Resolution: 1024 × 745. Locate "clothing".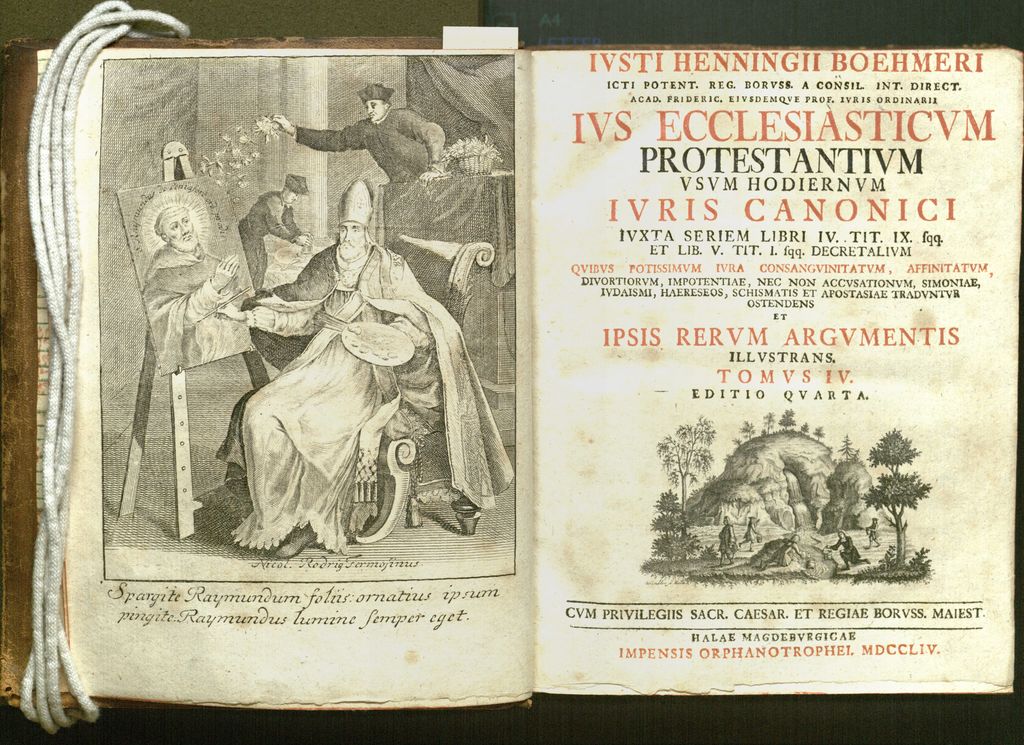
BBox(237, 186, 296, 290).
